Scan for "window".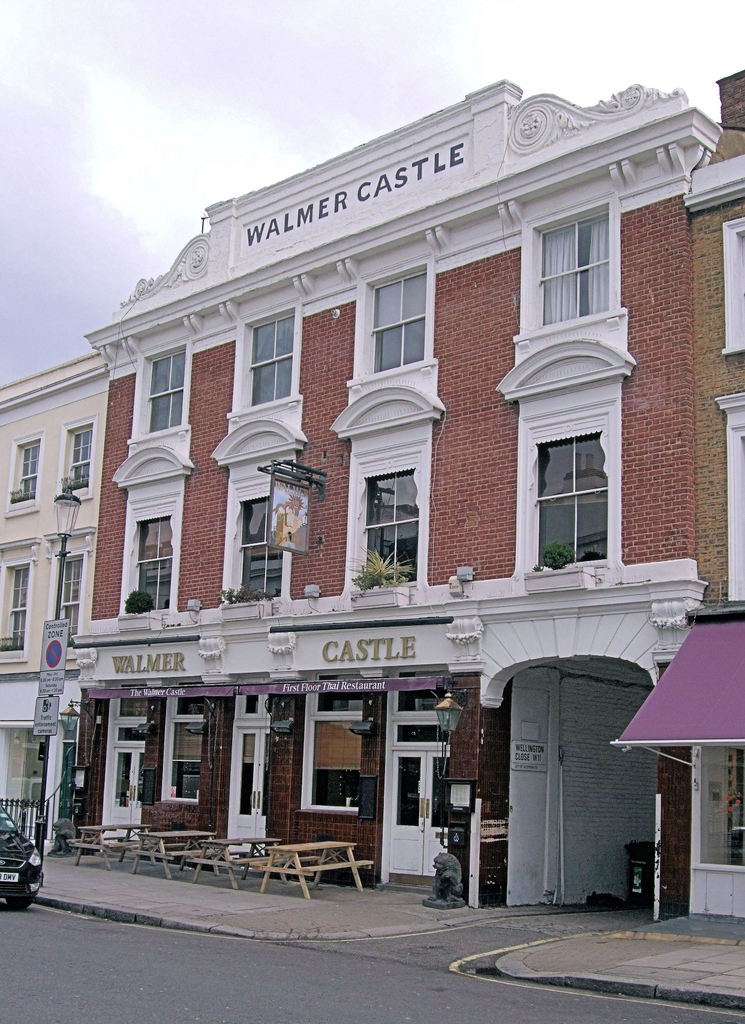
Scan result: box=[239, 496, 284, 598].
